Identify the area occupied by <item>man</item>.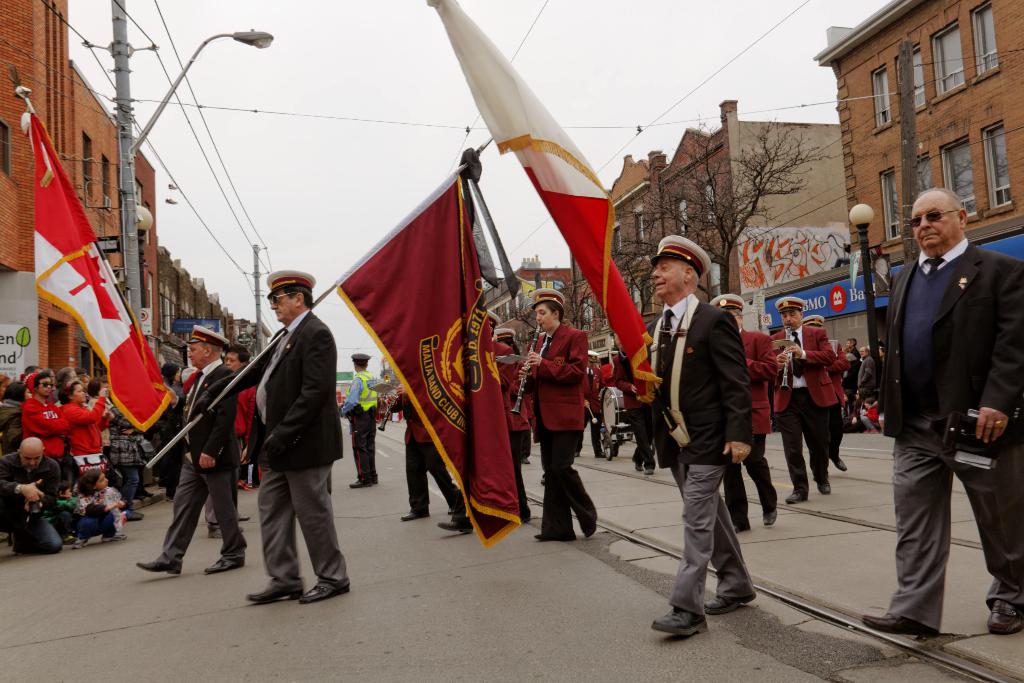
Area: bbox=(859, 347, 870, 392).
